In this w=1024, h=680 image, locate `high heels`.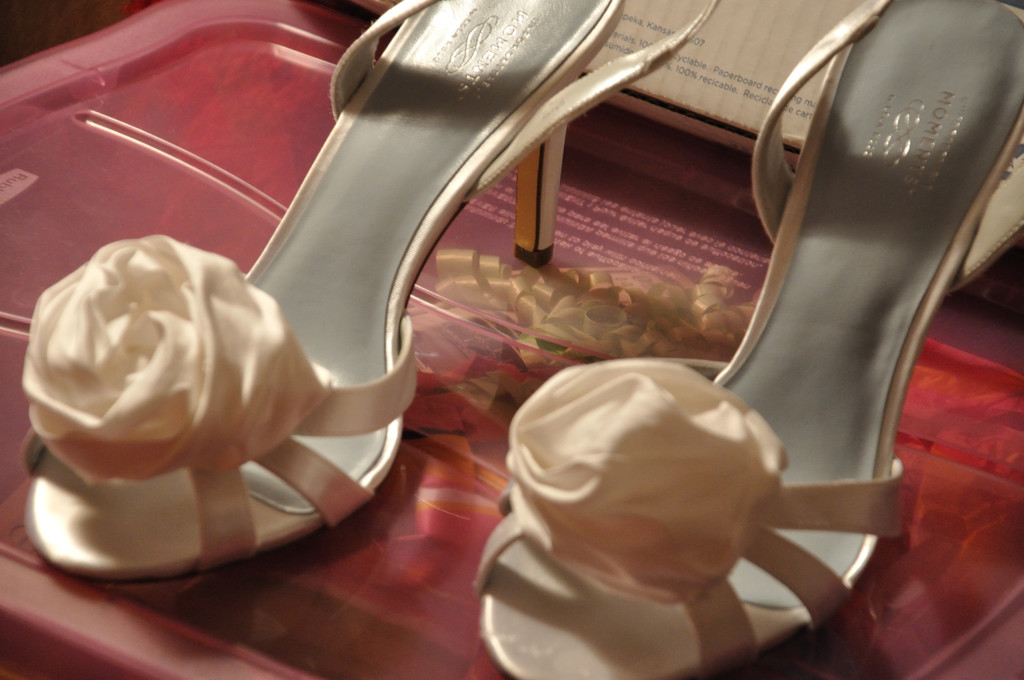
Bounding box: l=14, t=0, r=729, b=596.
